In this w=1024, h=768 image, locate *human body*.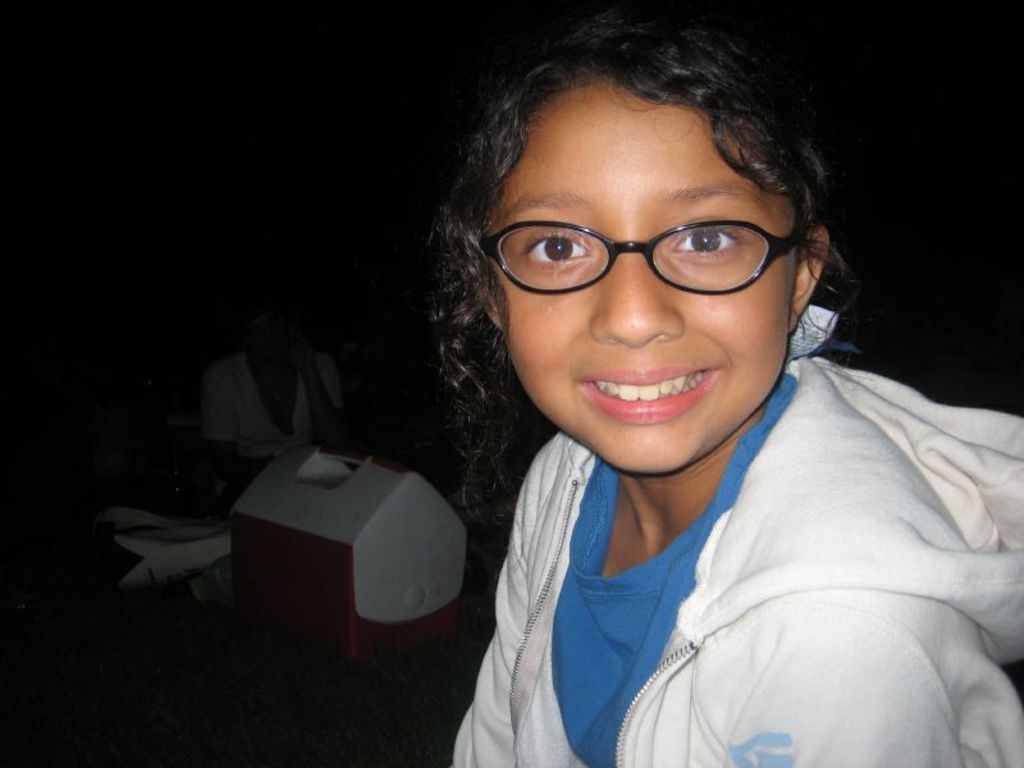
Bounding box: {"left": 329, "top": 74, "right": 1023, "bottom": 756}.
